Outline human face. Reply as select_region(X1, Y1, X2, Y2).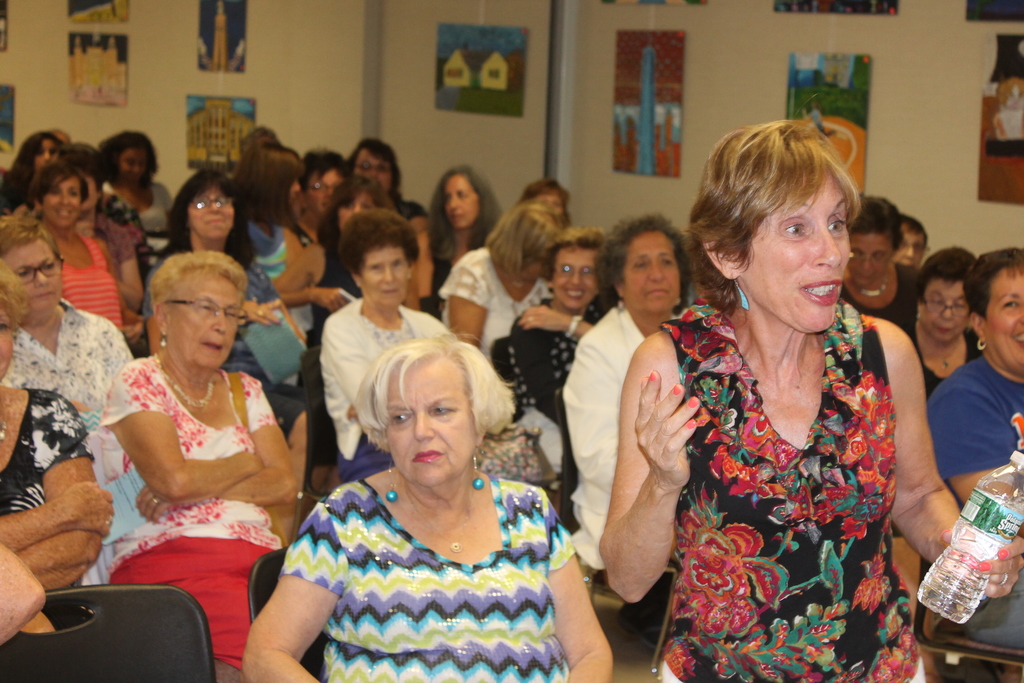
select_region(552, 243, 600, 310).
